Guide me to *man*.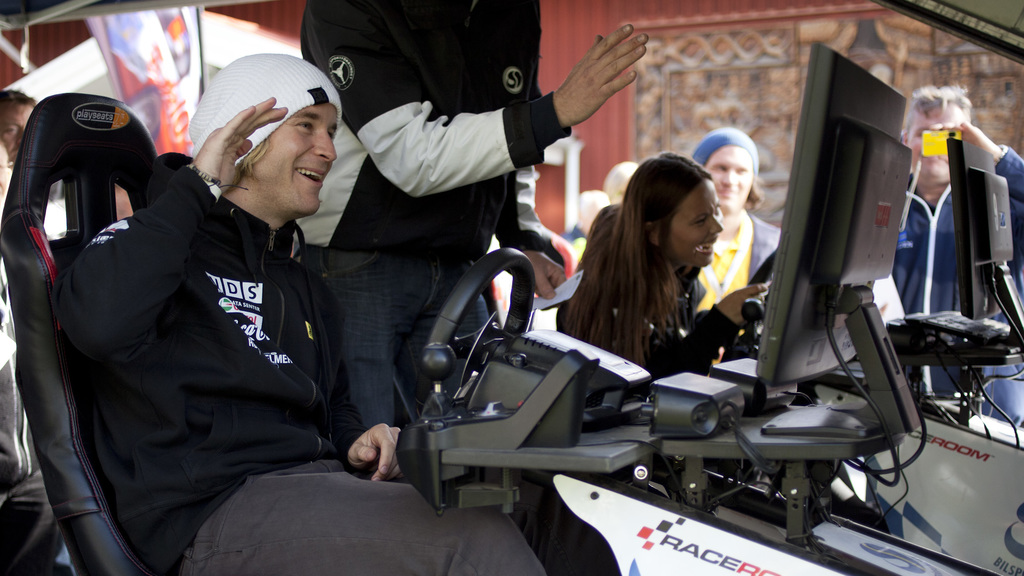
Guidance: x1=692 y1=125 x2=783 y2=339.
